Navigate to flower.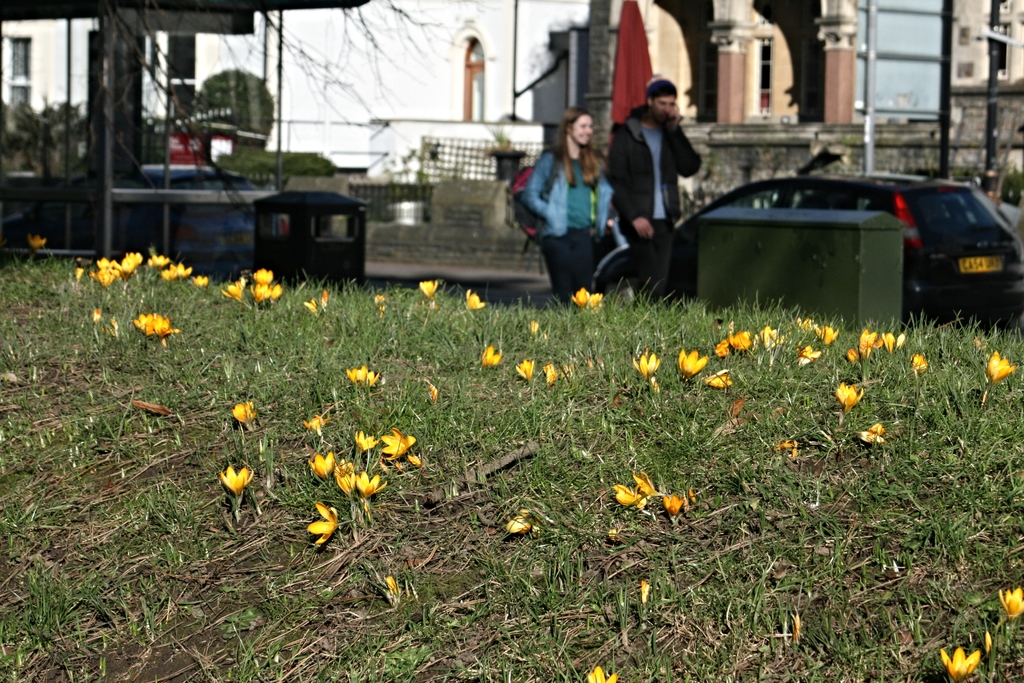
Navigation target: left=306, top=502, right=340, bottom=549.
